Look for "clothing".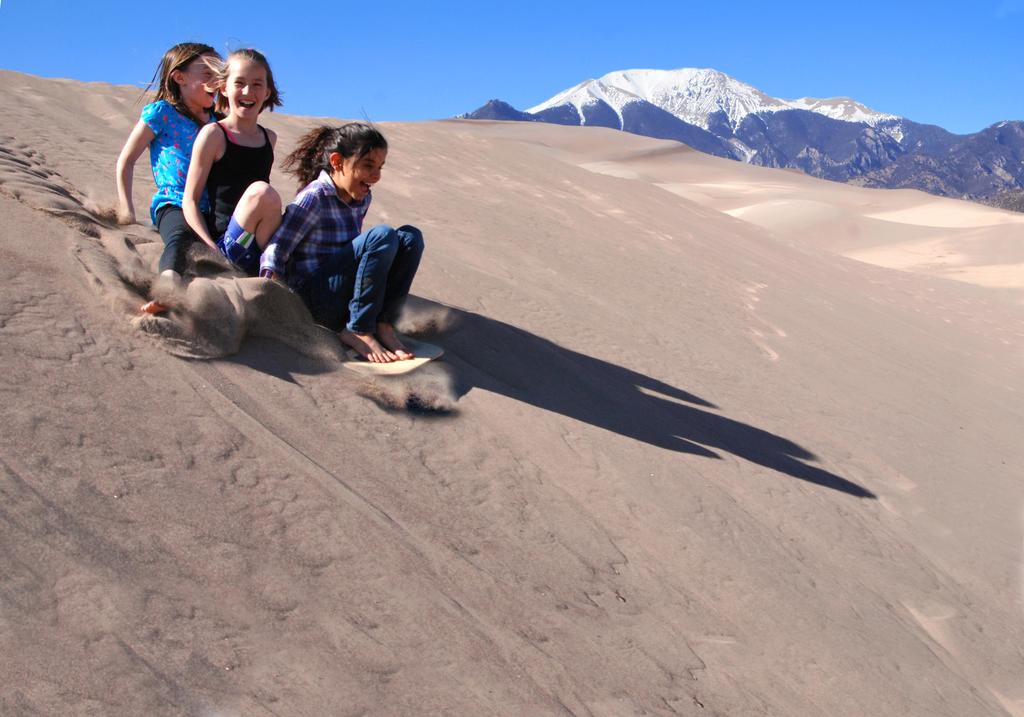
Found: (left=204, top=113, right=263, bottom=246).
